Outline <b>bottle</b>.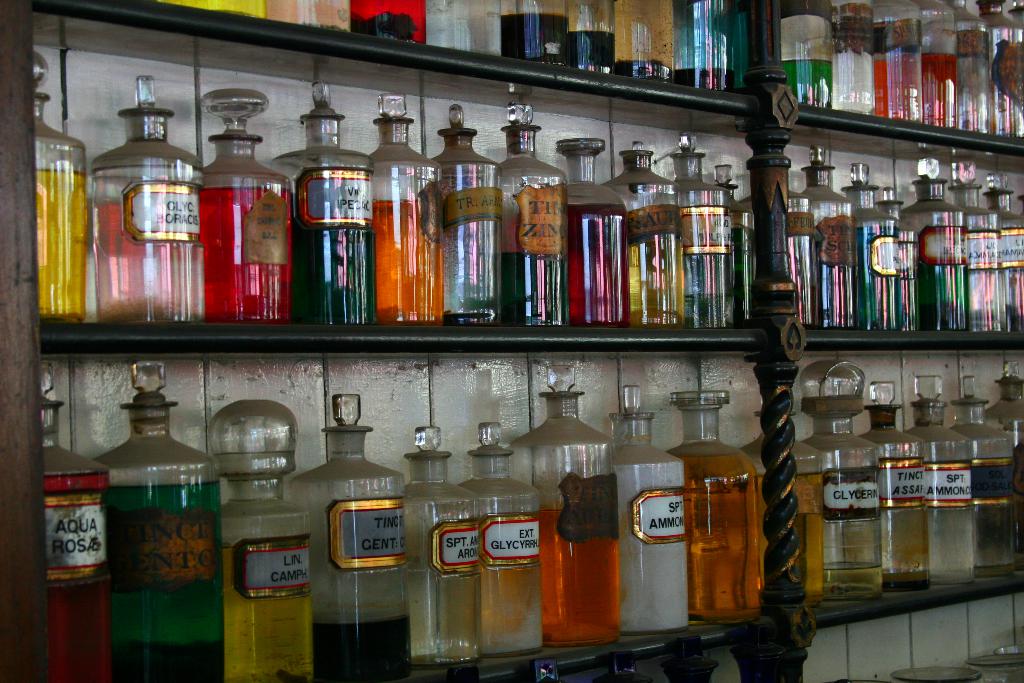
Outline: rect(945, 370, 1016, 568).
